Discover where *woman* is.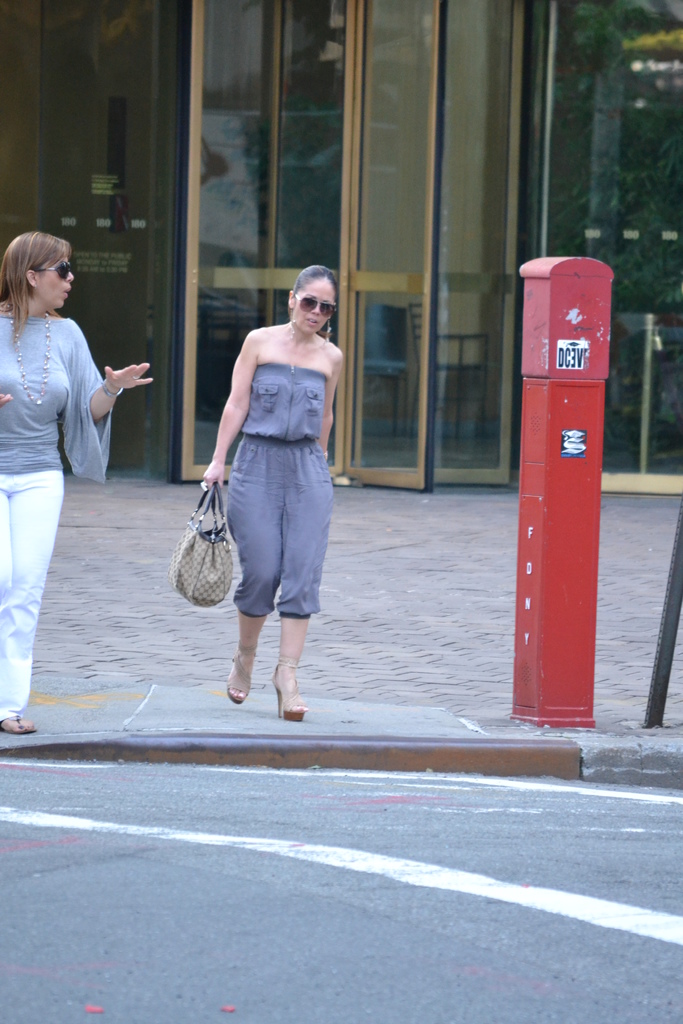
Discovered at <bbox>185, 268, 356, 703</bbox>.
